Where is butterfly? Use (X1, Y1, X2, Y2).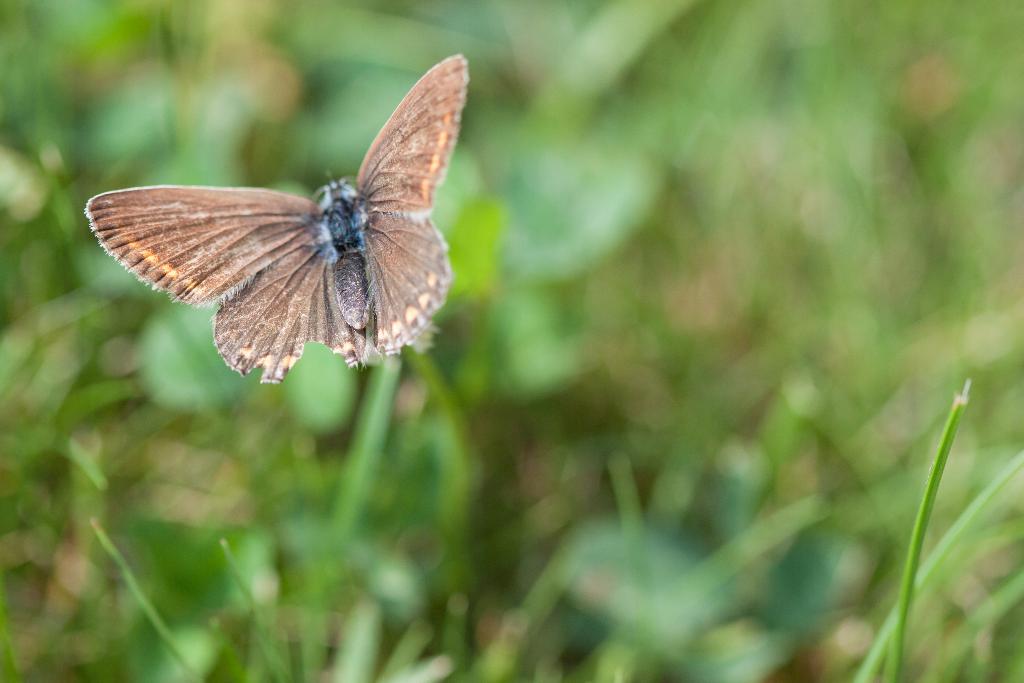
(84, 56, 469, 384).
